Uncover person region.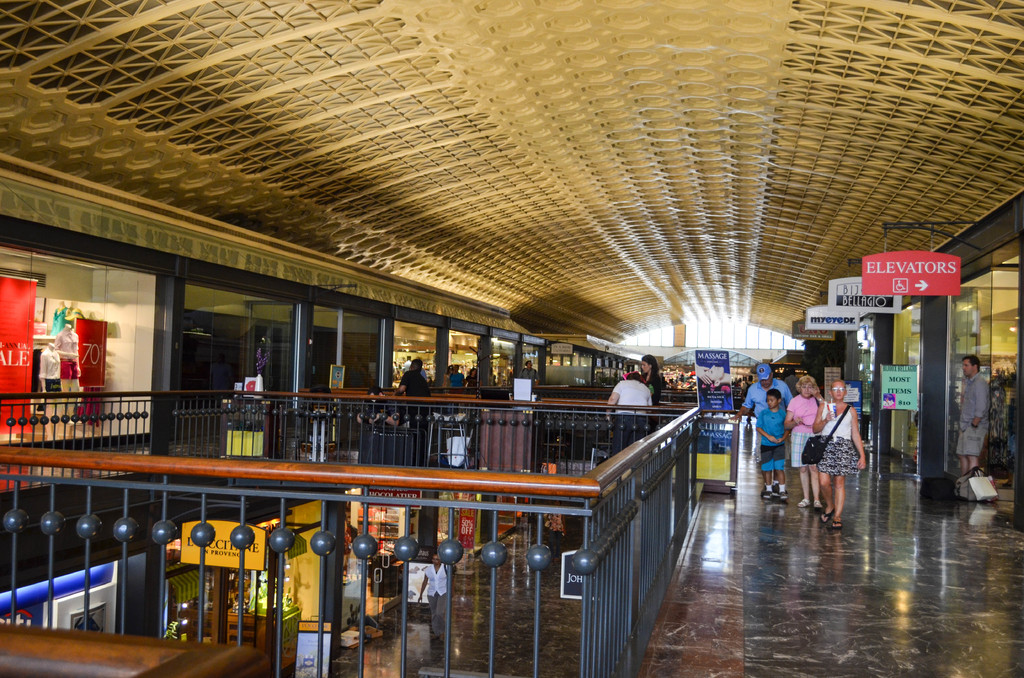
Uncovered: select_region(497, 371, 504, 387).
